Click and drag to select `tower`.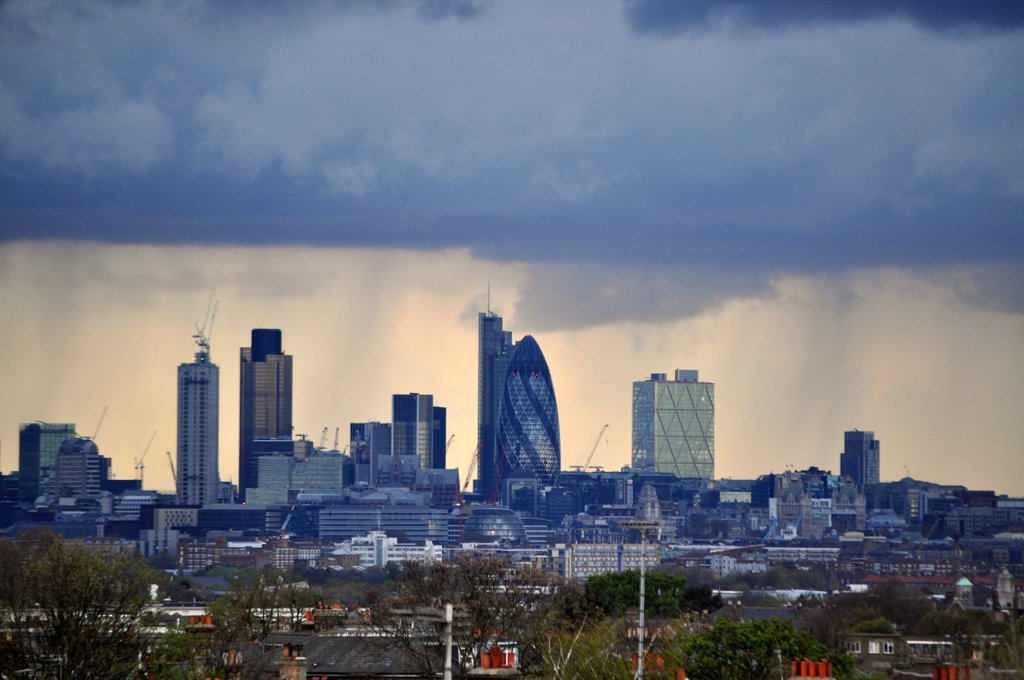
Selection: [x1=246, y1=324, x2=298, y2=499].
